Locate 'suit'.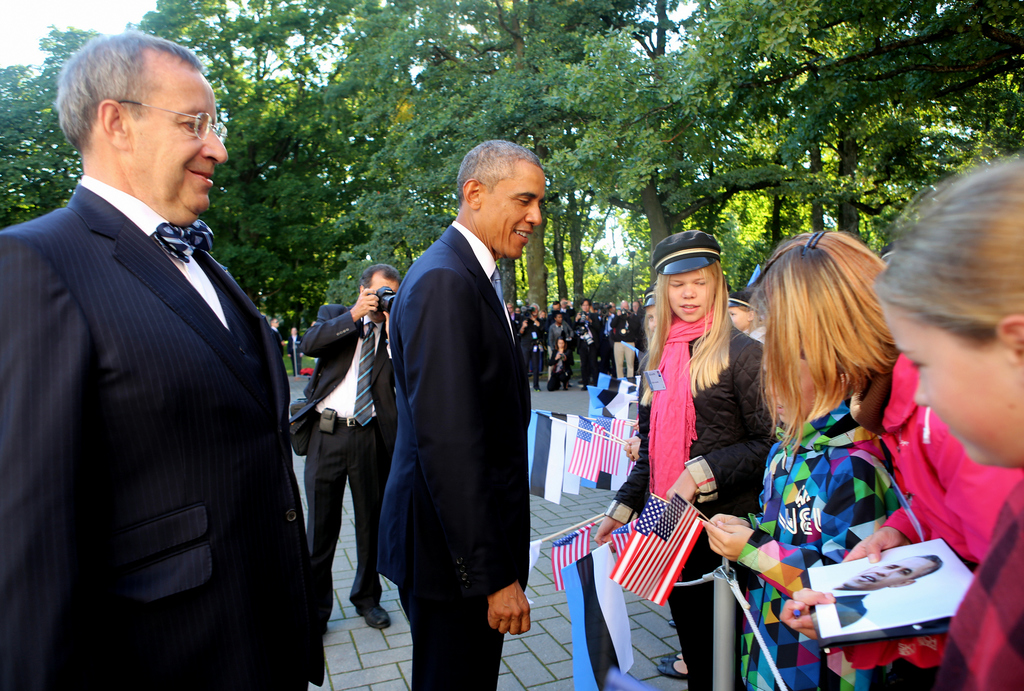
Bounding box: Rect(374, 220, 532, 690).
